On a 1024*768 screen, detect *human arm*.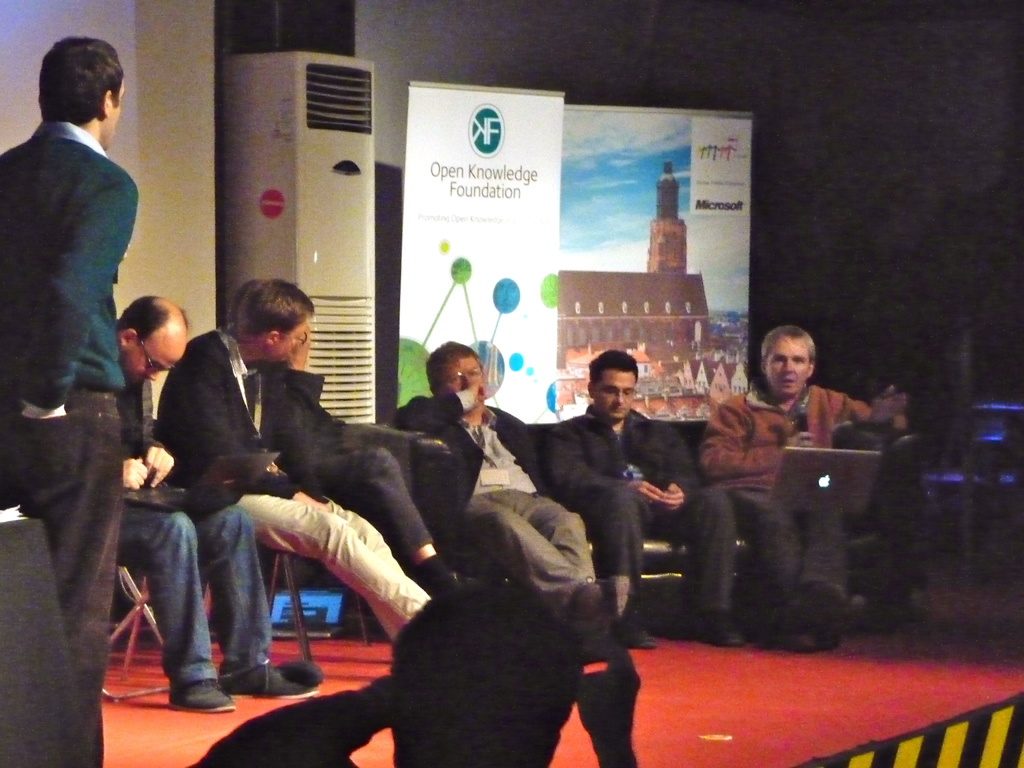
Rect(406, 374, 494, 442).
